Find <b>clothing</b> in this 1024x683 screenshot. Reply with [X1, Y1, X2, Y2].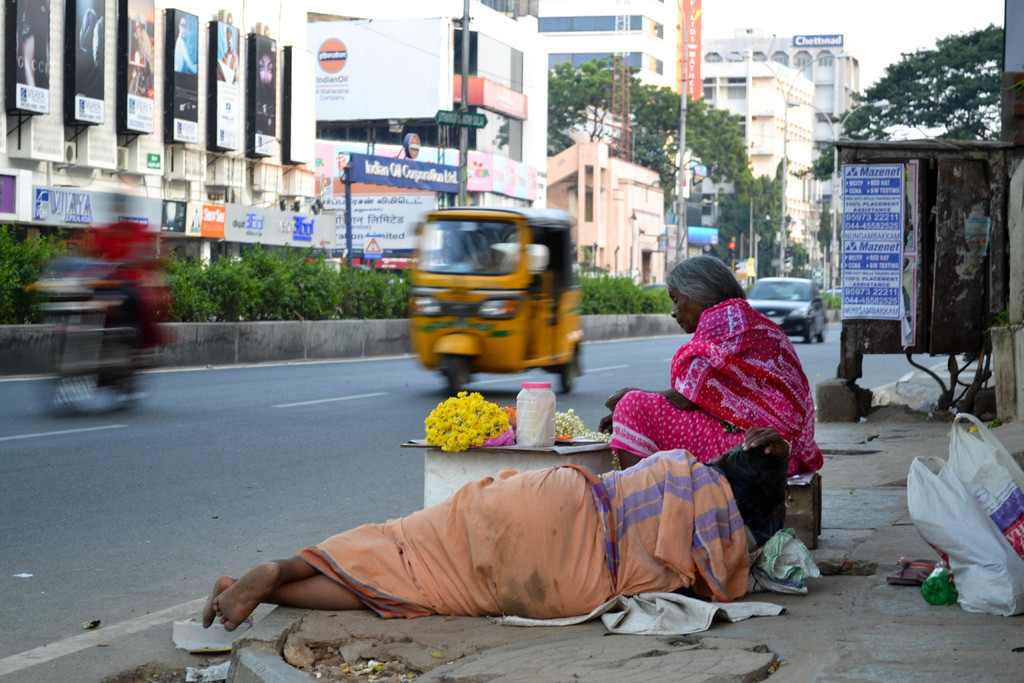
[80, 213, 174, 365].
